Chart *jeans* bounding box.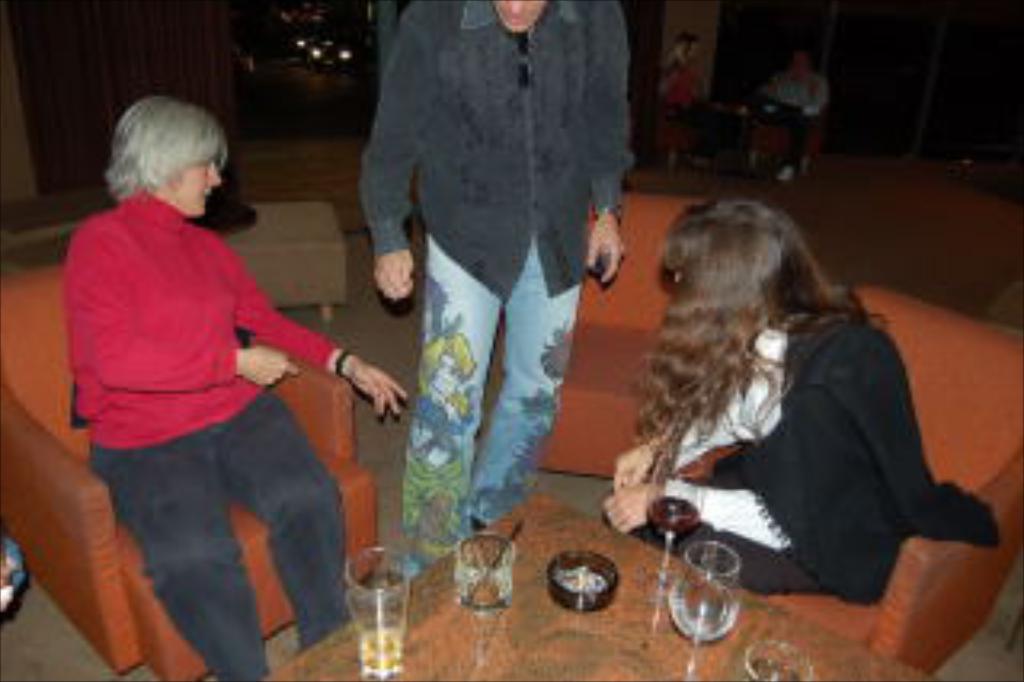
Charted: 400/237/576/567.
